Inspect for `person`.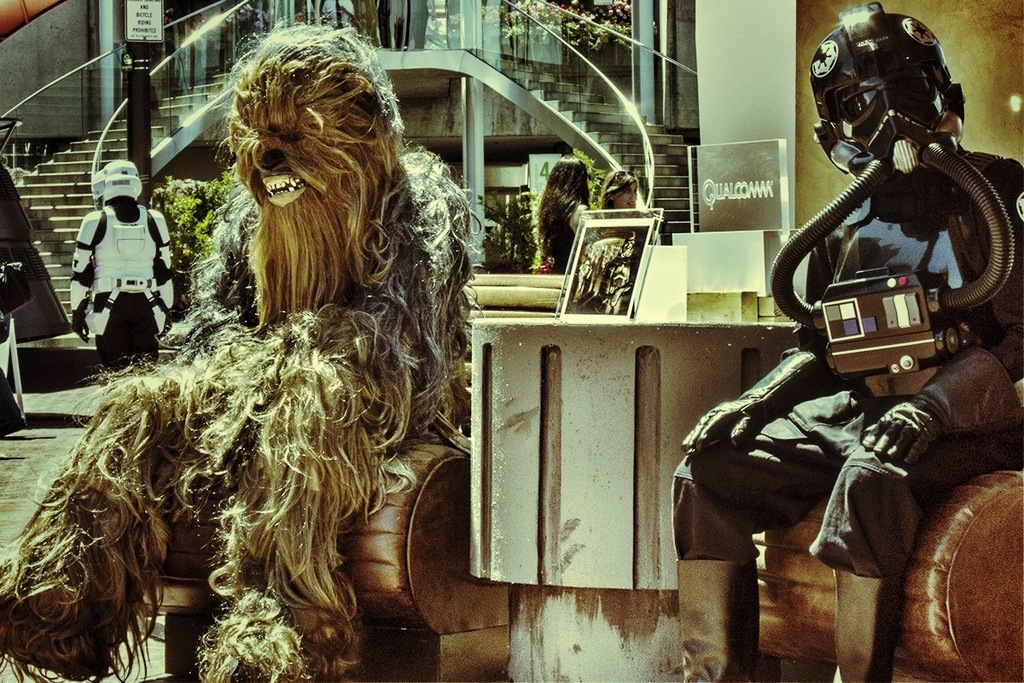
Inspection: 580 231 631 312.
